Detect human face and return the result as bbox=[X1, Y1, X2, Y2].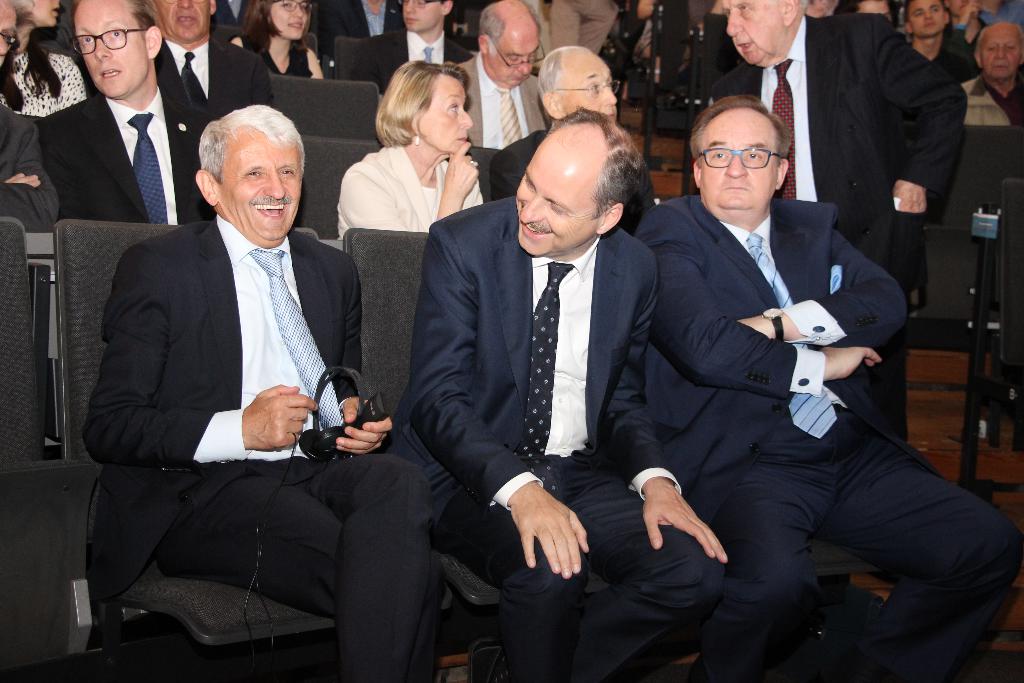
bbox=[518, 134, 595, 252].
